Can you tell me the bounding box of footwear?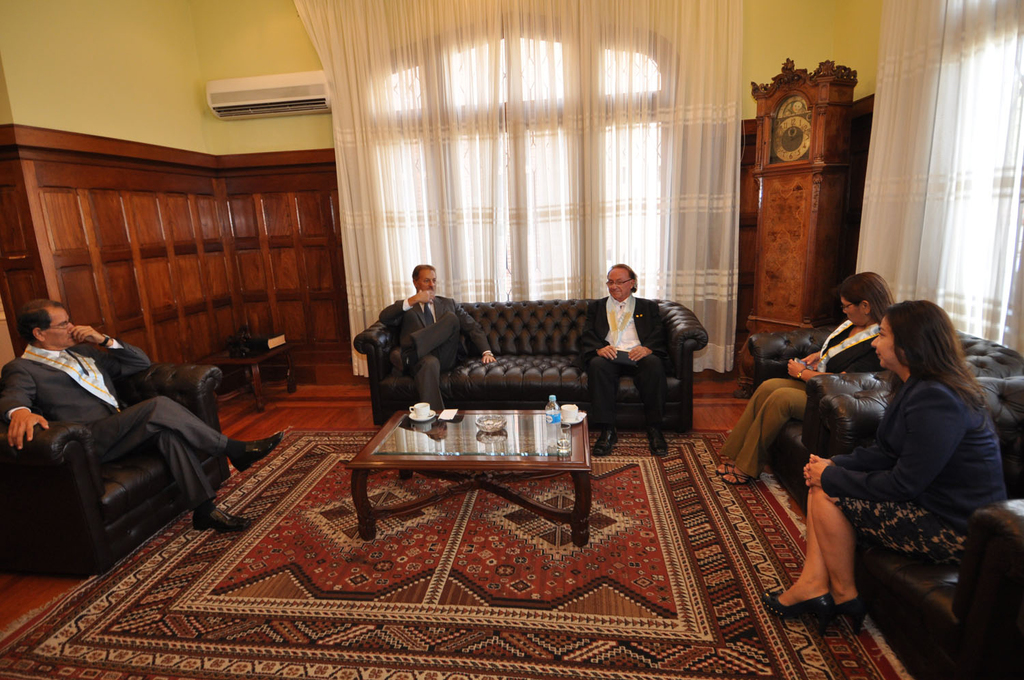
left=184, top=504, right=248, bottom=534.
